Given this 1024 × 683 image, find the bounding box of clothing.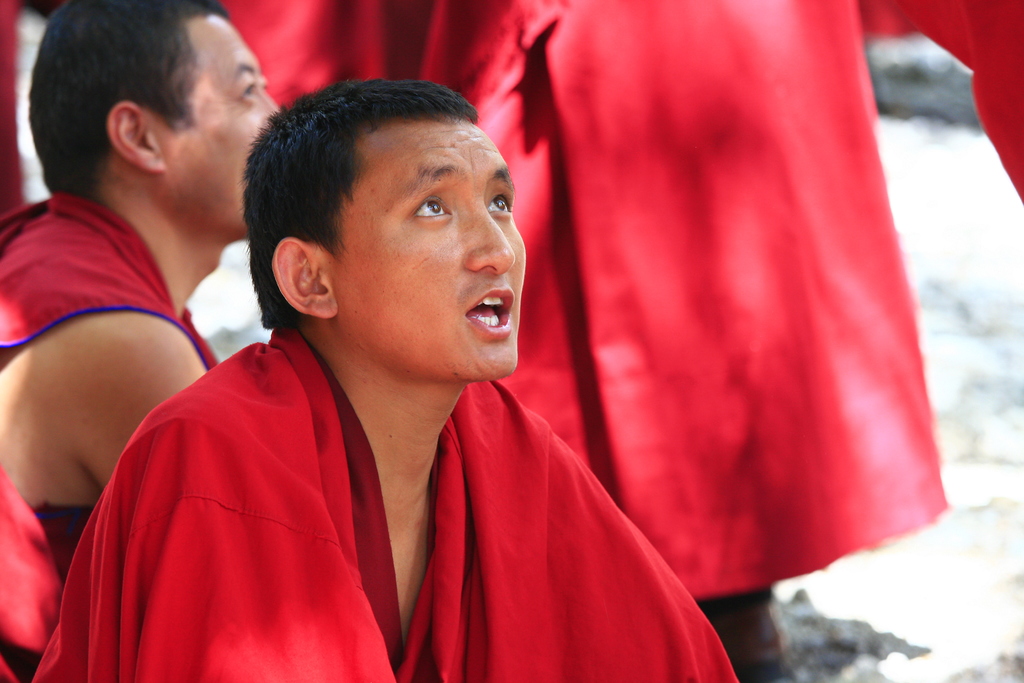
[left=0, top=198, right=224, bottom=682].
